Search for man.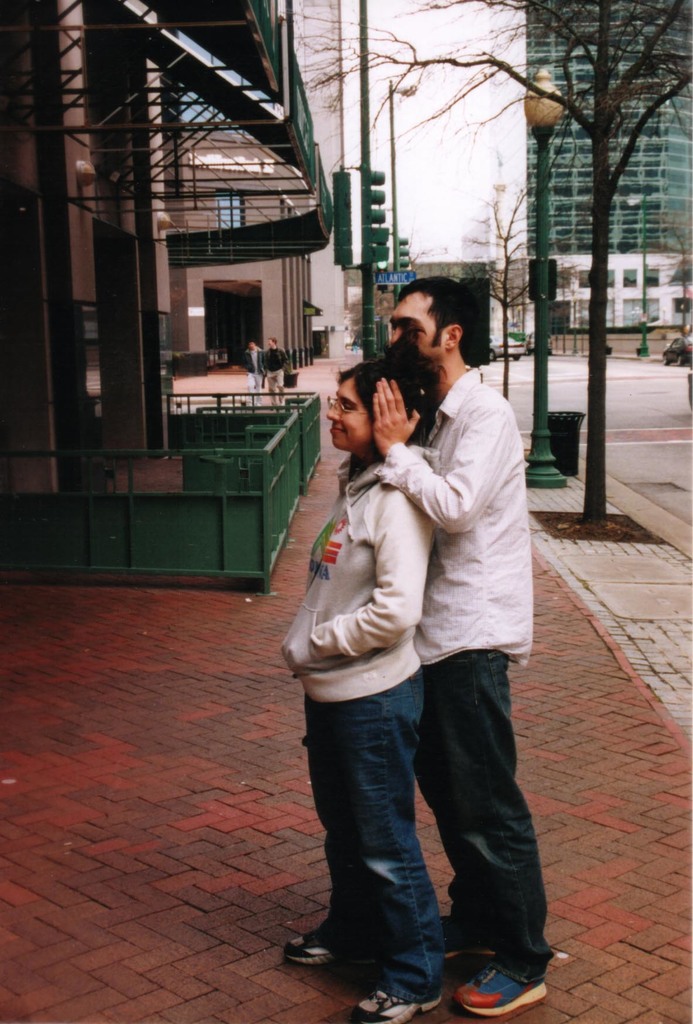
Found at 373:273:554:1018.
